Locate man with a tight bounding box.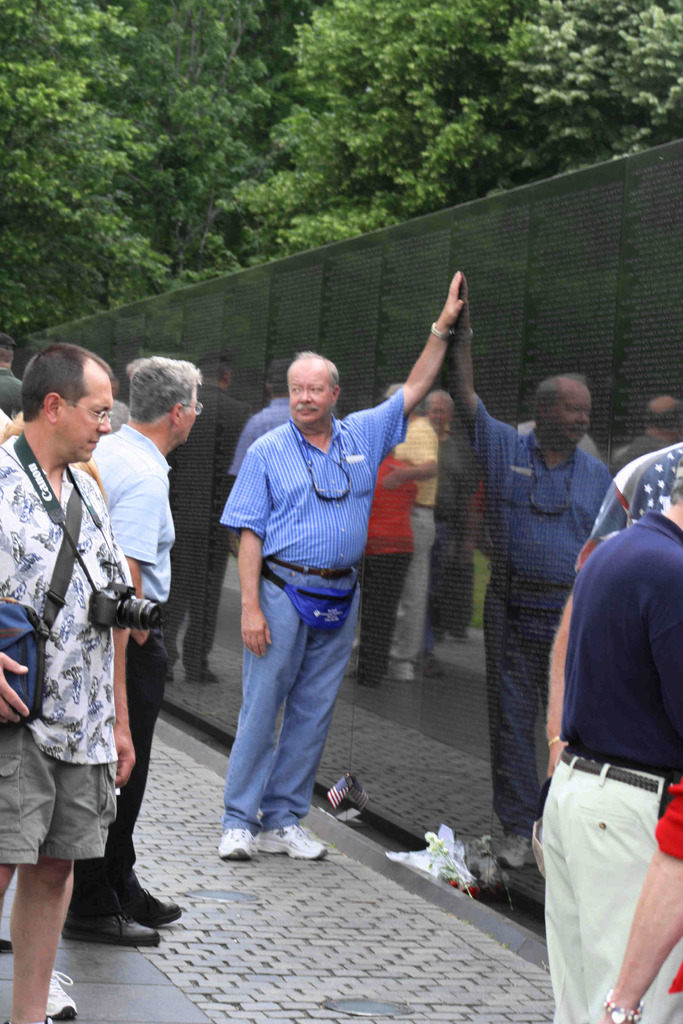
[215, 267, 471, 860].
